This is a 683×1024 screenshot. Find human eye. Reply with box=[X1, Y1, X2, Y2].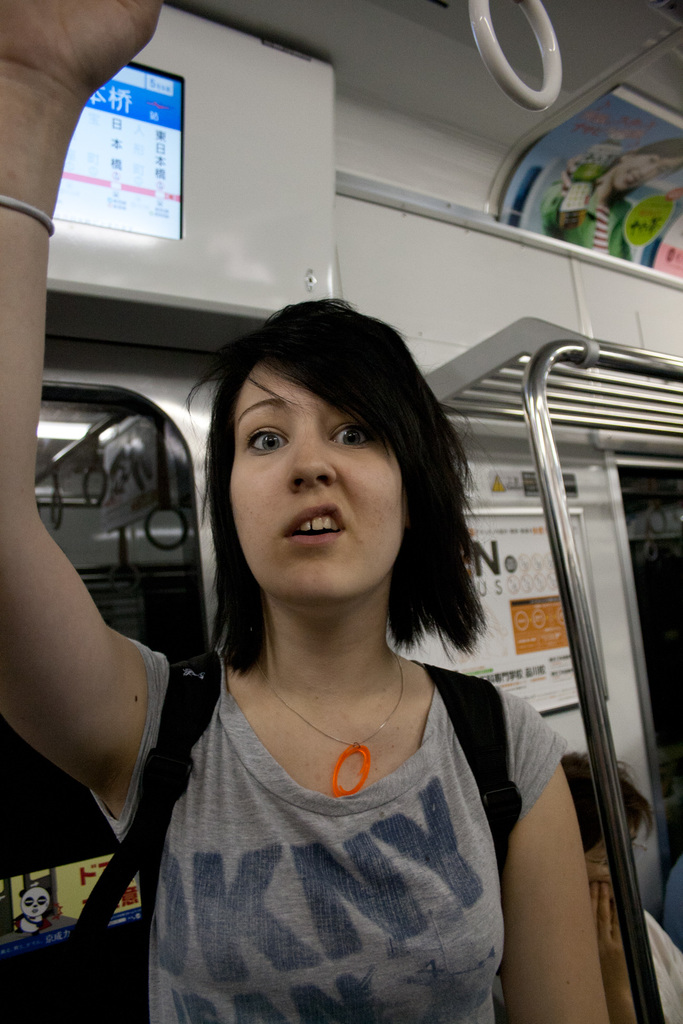
box=[325, 415, 375, 458].
